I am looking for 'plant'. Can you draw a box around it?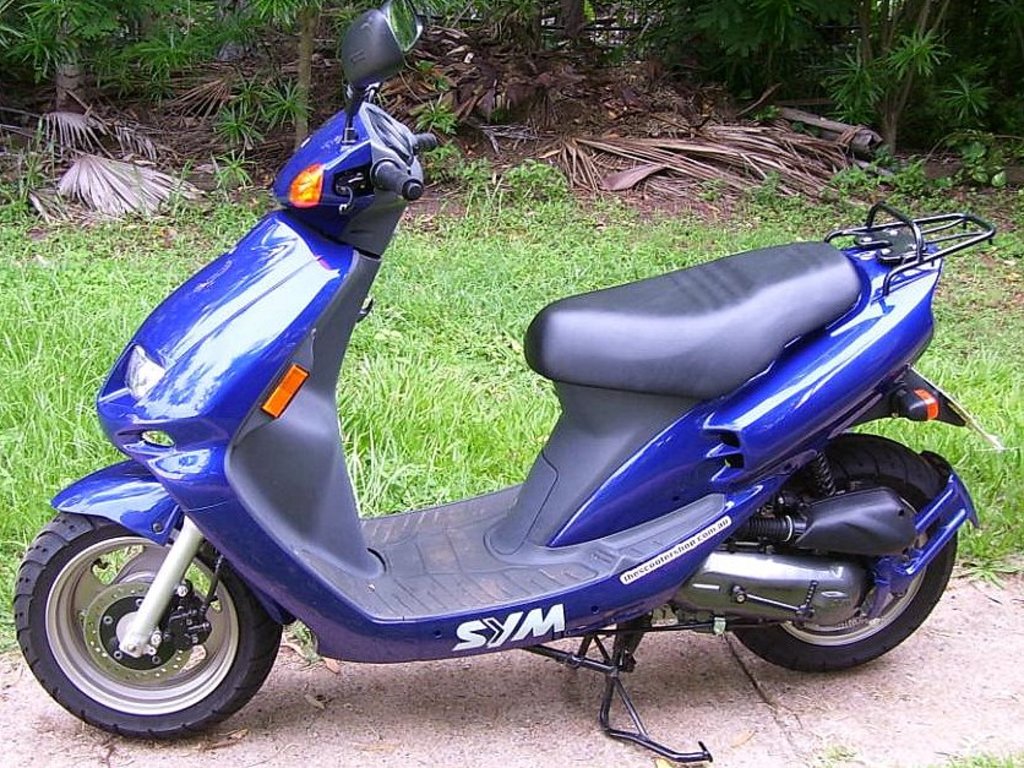
Sure, the bounding box is x1=930 y1=734 x2=1023 y2=767.
